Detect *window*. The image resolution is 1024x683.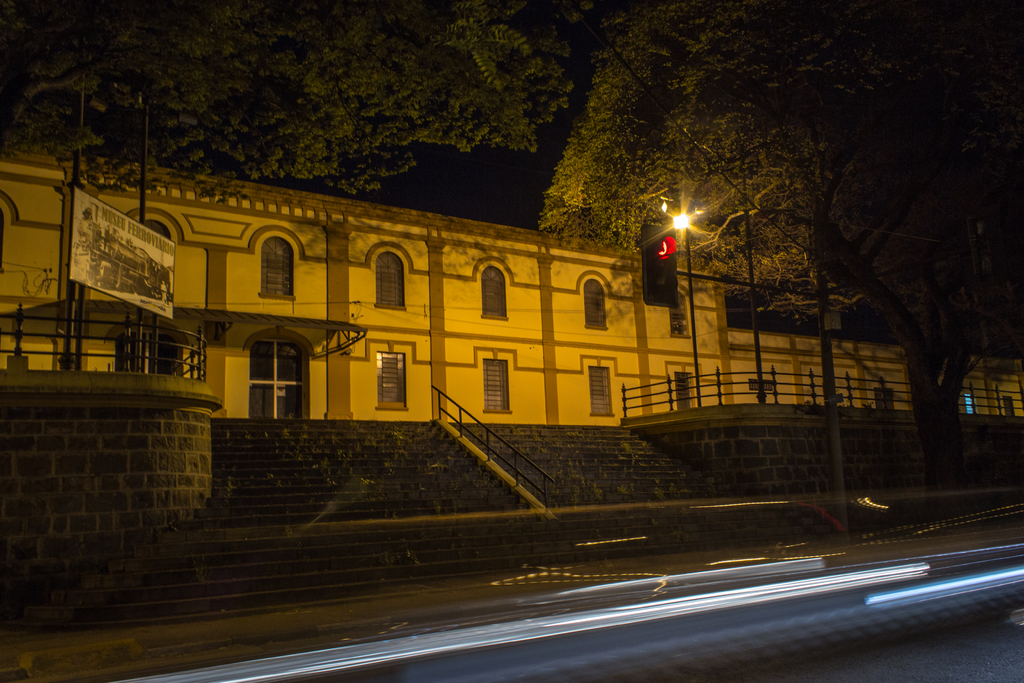
left=253, top=241, right=298, bottom=304.
